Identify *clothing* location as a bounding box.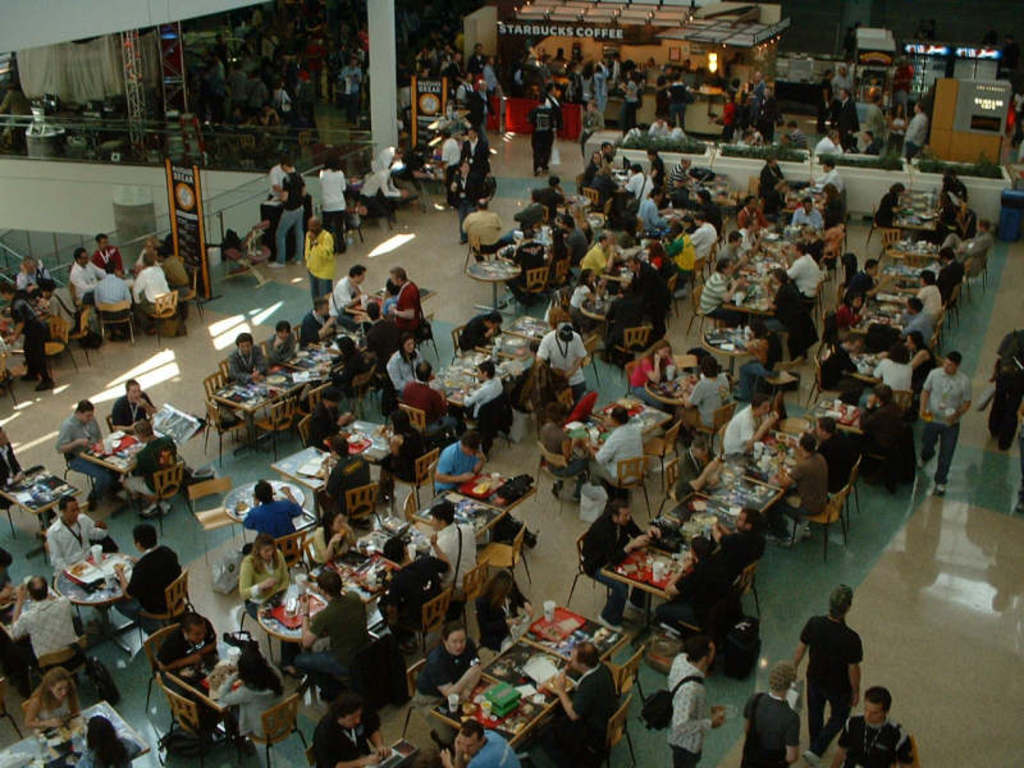
314,164,348,236.
